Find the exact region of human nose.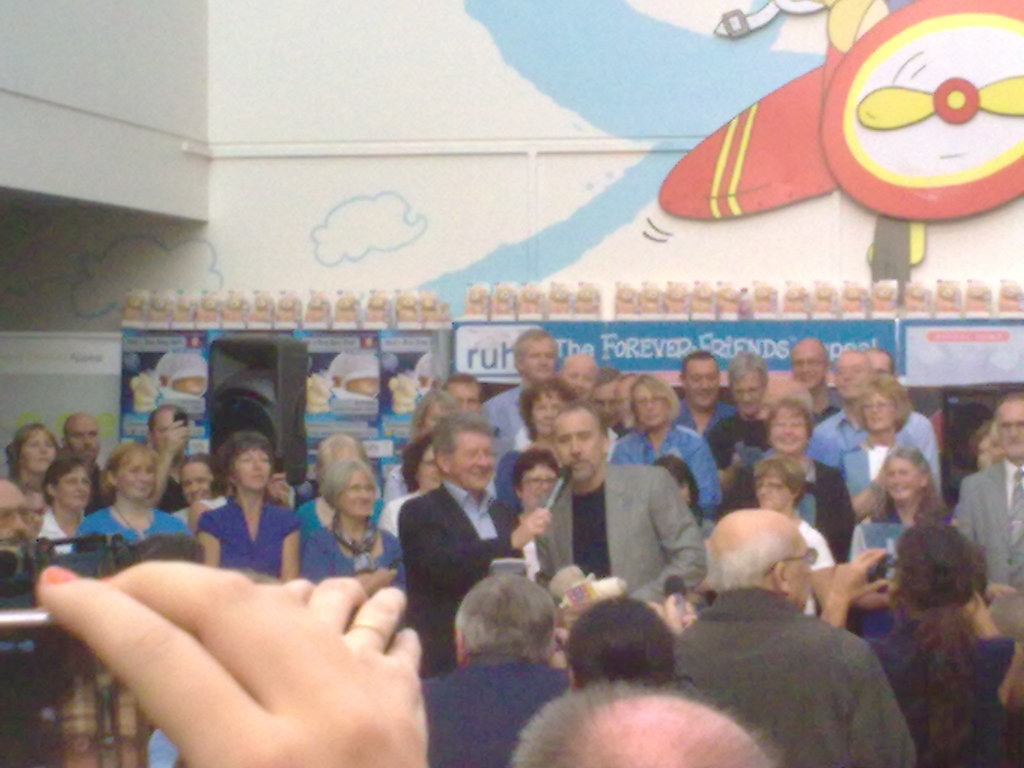
Exact region: left=10, top=516, right=28, bottom=532.
